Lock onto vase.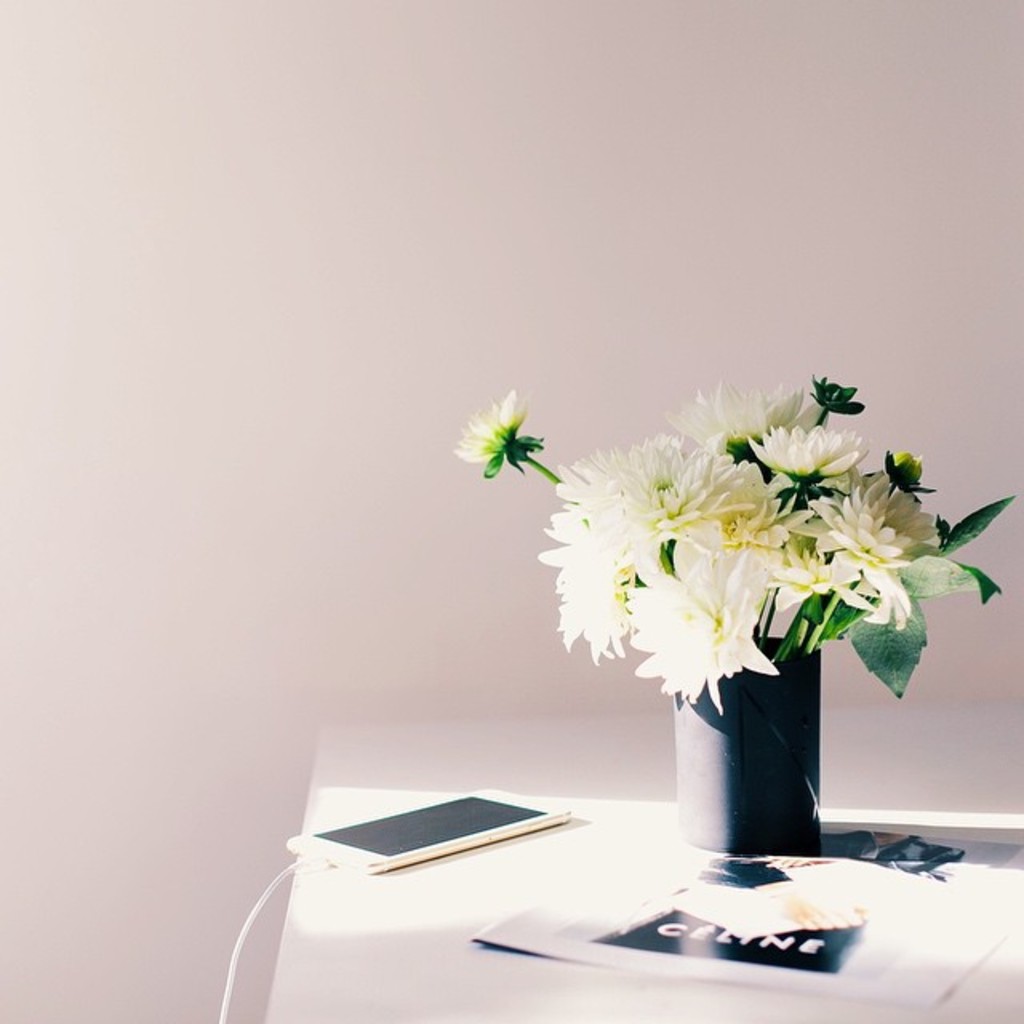
Locked: rect(670, 630, 822, 858).
